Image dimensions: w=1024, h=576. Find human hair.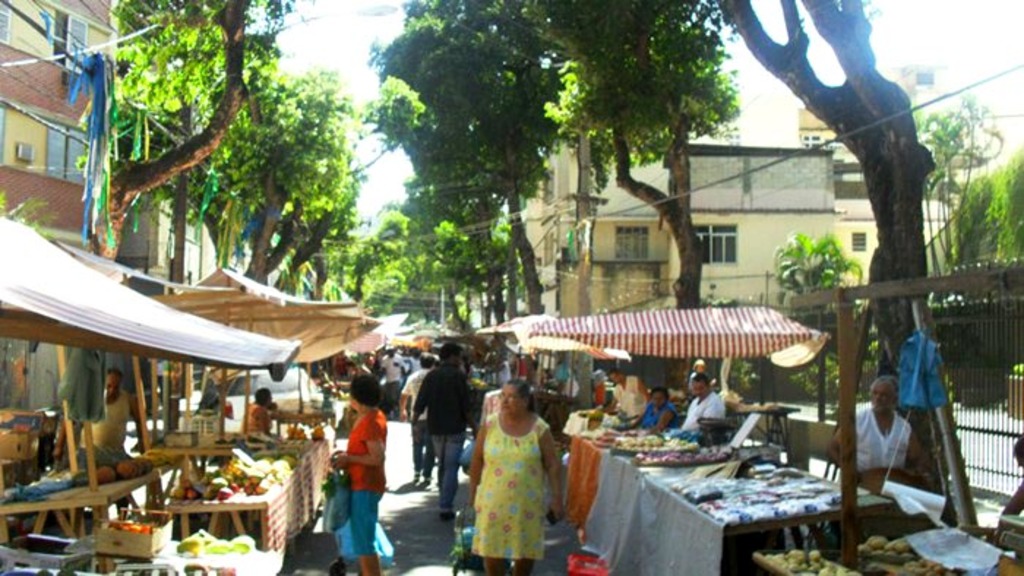
255, 384, 272, 405.
